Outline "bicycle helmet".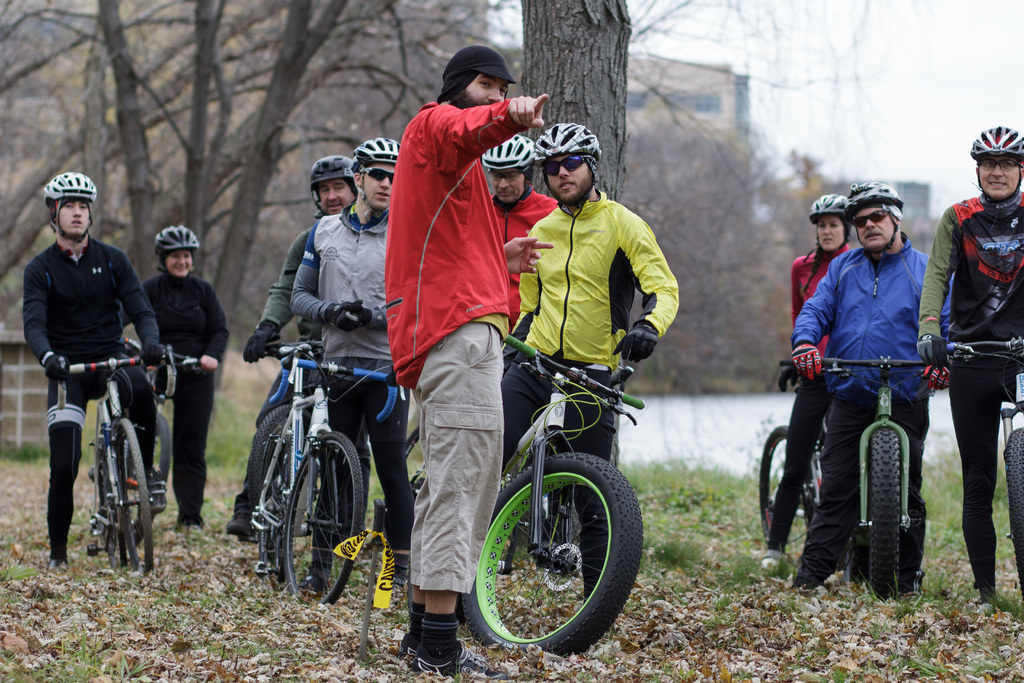
Outline: locate(43, 172, 94, 240).
